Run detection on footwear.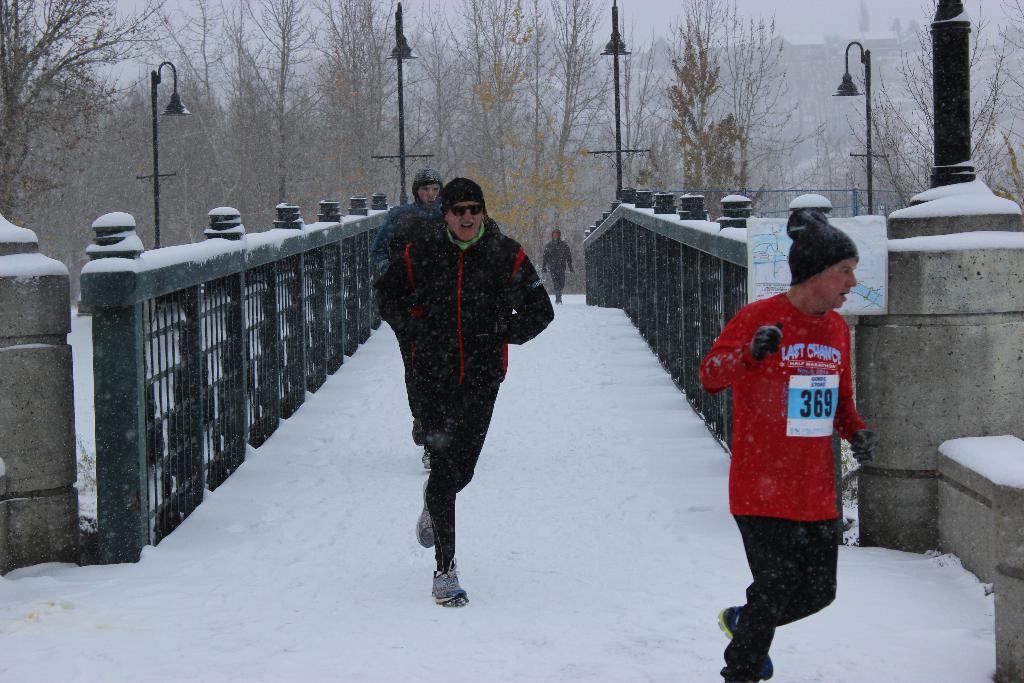
Result: bbox=[716, 605, 776, 675].
